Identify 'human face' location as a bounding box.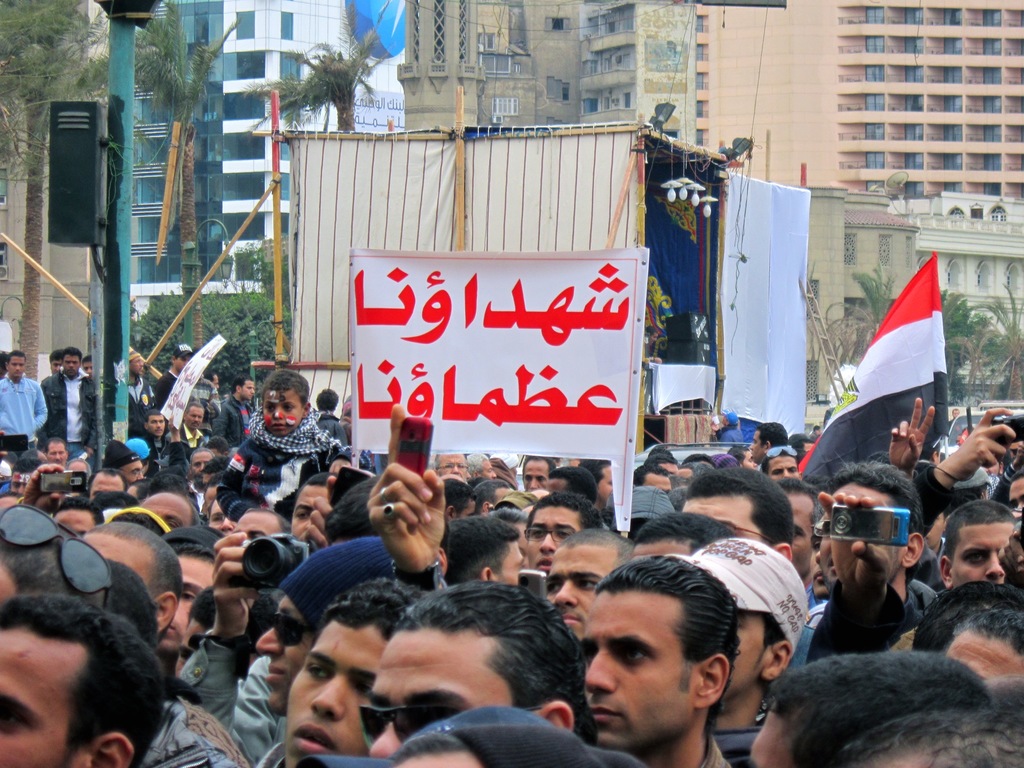
detection(830, 484, 903, 585).
